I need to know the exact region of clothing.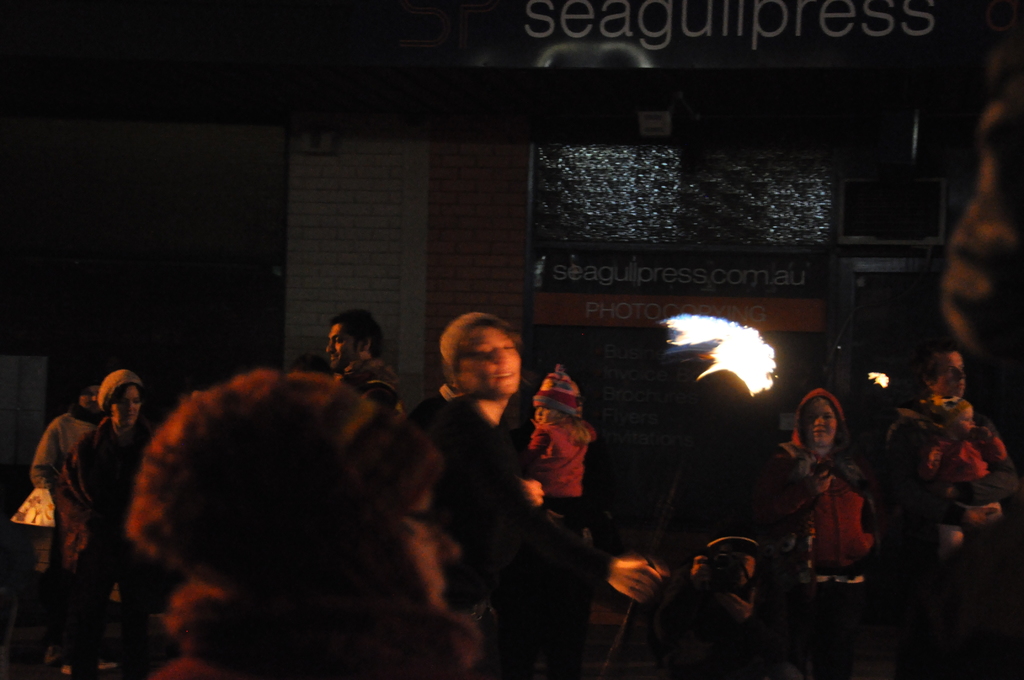
Region: Rect(513, 418, 584, 518).
